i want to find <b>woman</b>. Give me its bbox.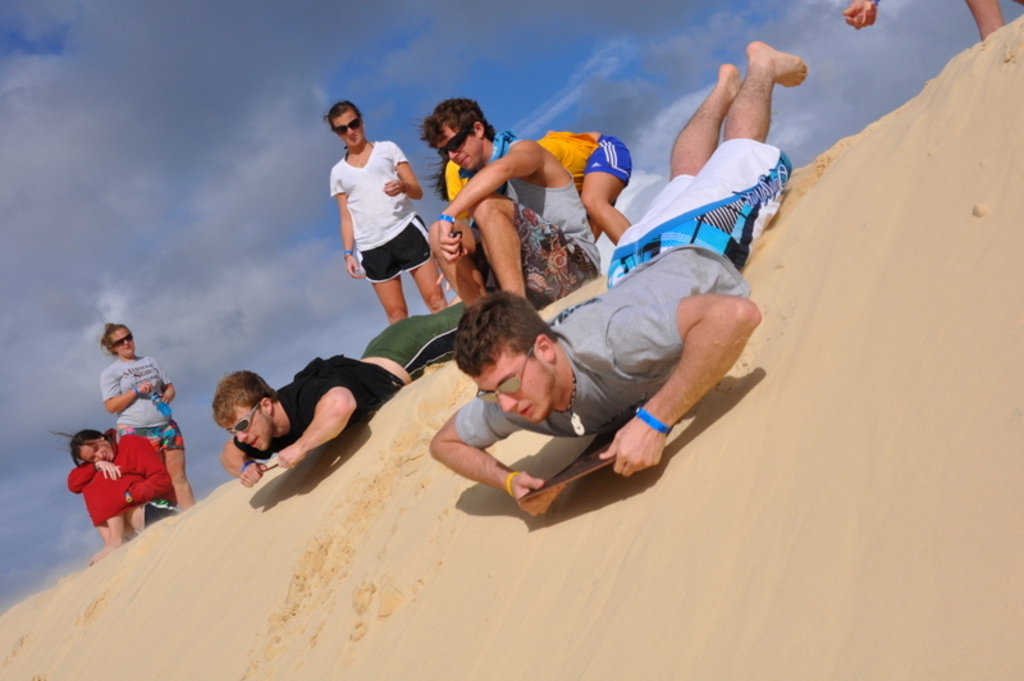
51/430/177/562.
